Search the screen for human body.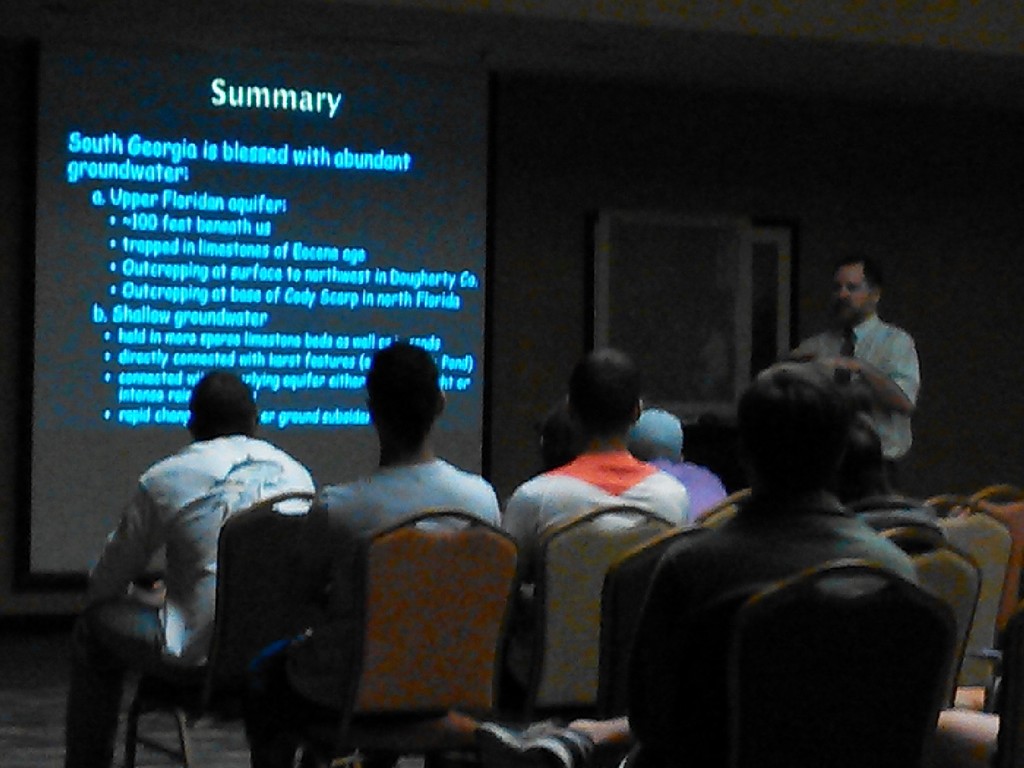
Found at box=[765, 252, 932, 504].
